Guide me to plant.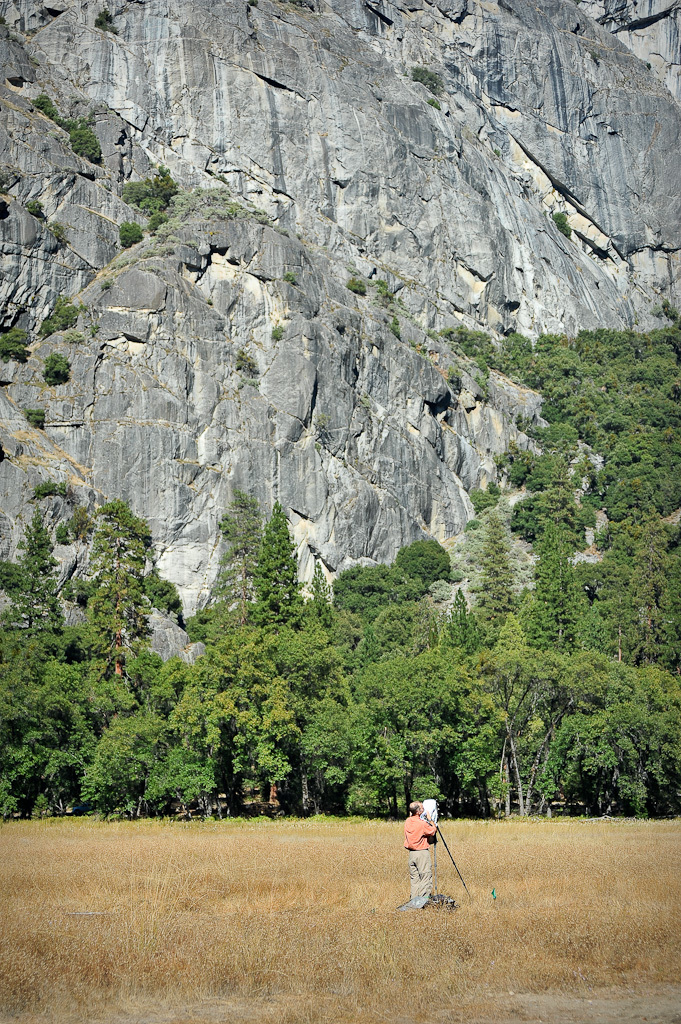
Guidance: select_region(58, 574, 94, 602).
